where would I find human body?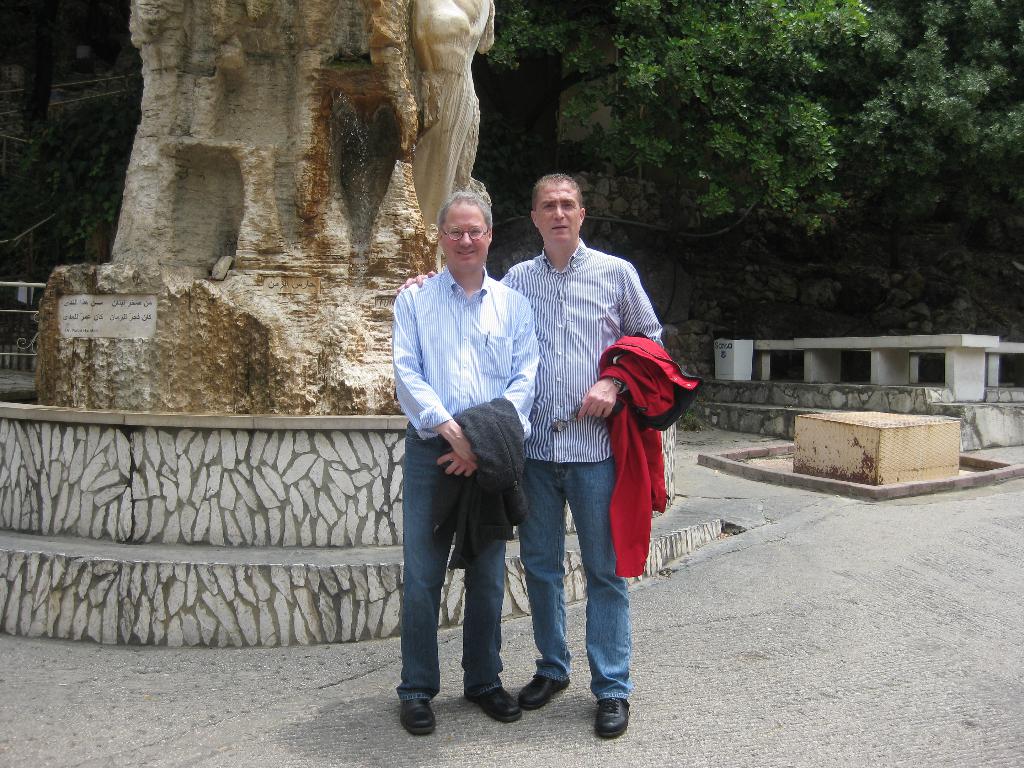
At BBox(390, 262, 523, 739).
